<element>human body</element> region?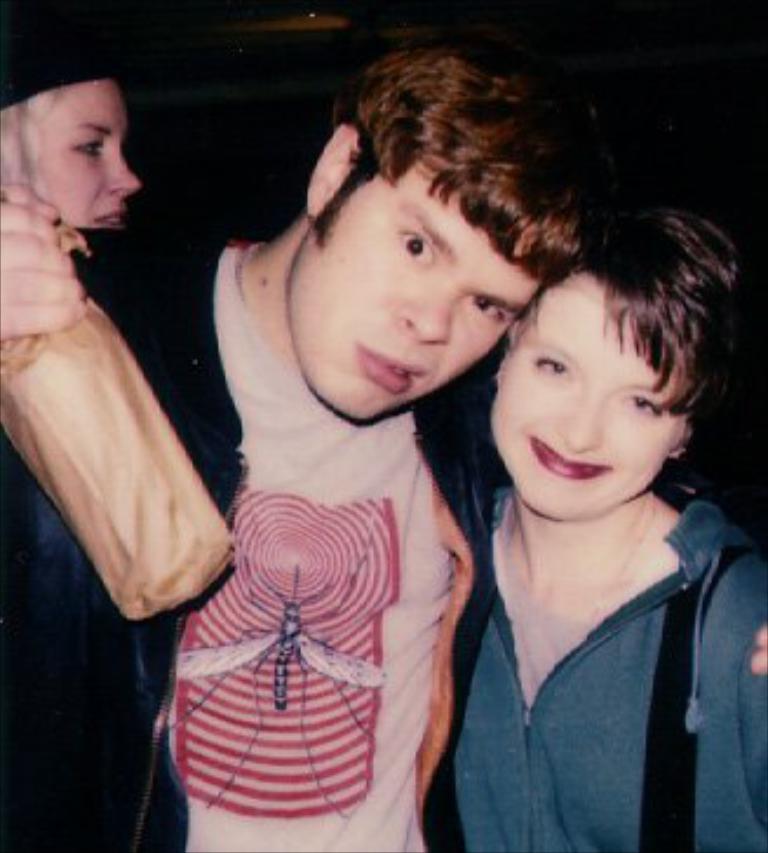
[left=155, top=70, right=573, bottom=830]
